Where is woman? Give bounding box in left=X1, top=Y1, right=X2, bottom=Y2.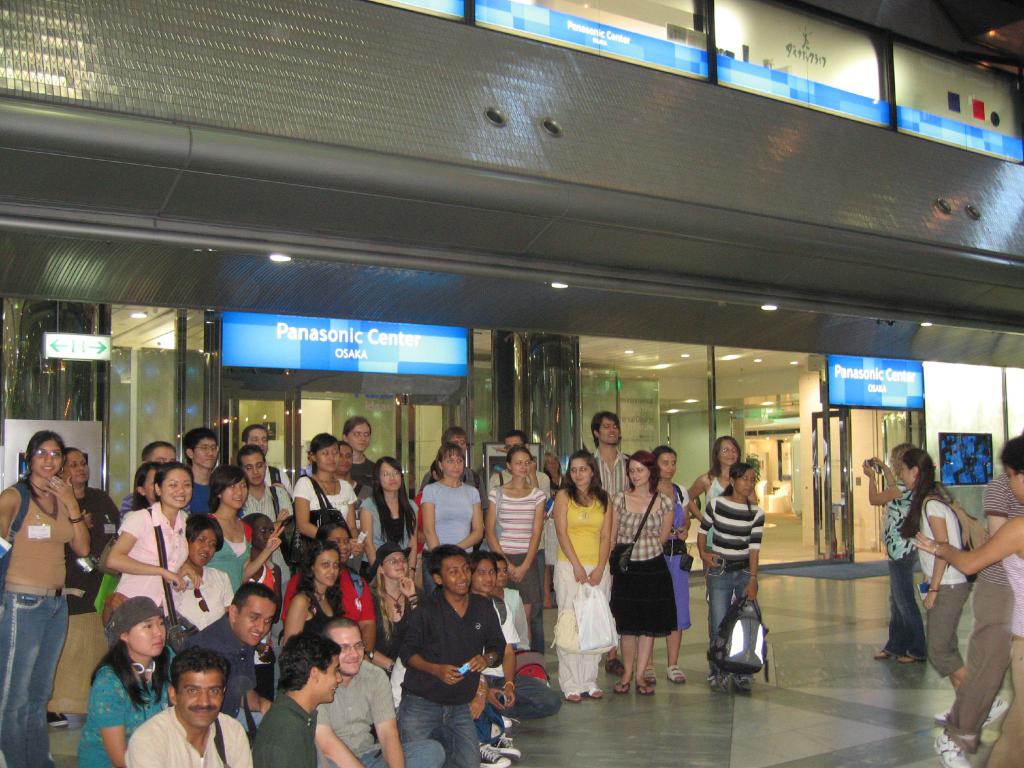
left=897, top=447, right=1006, bottom=724.
